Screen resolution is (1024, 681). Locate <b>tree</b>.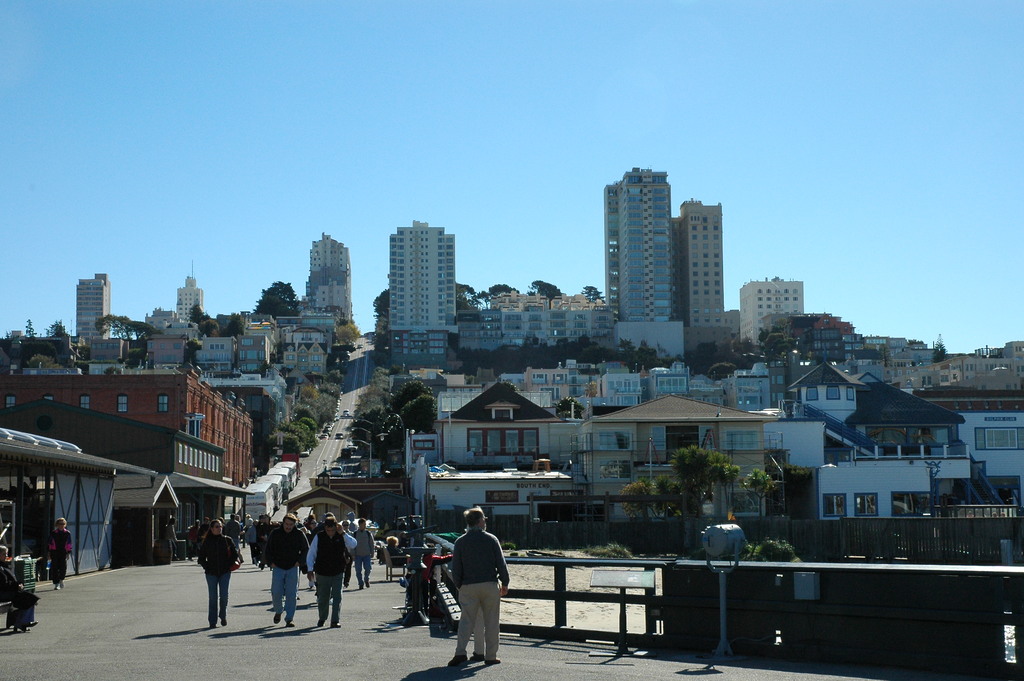
crop(747, 470, 777, 513).
